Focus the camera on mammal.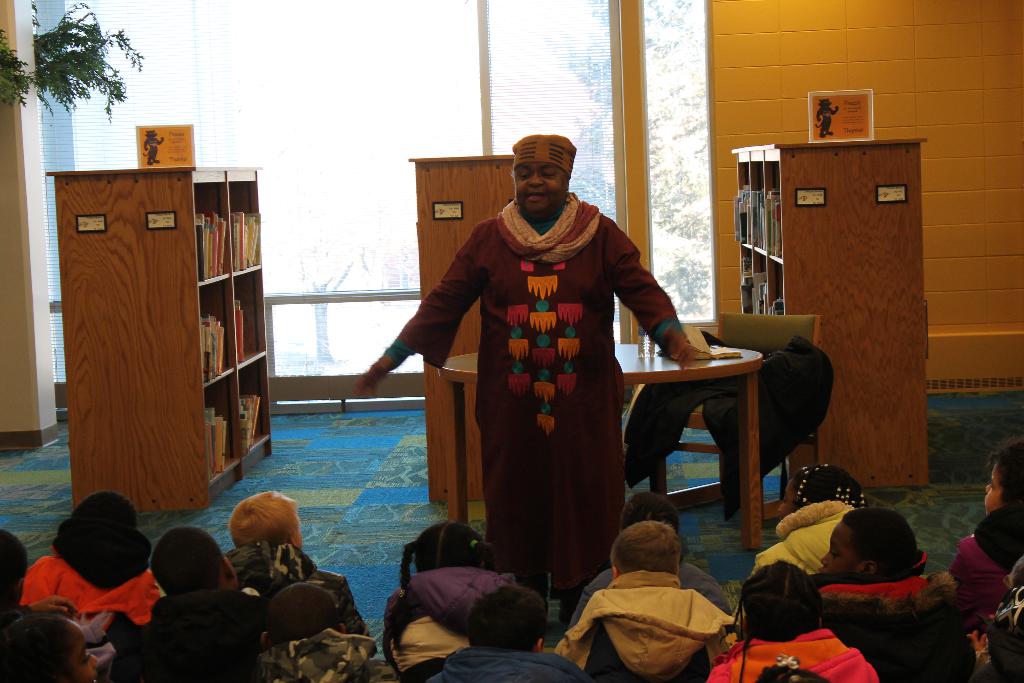
Focus region: (left=255, top=579, right=397, bottom=682).
